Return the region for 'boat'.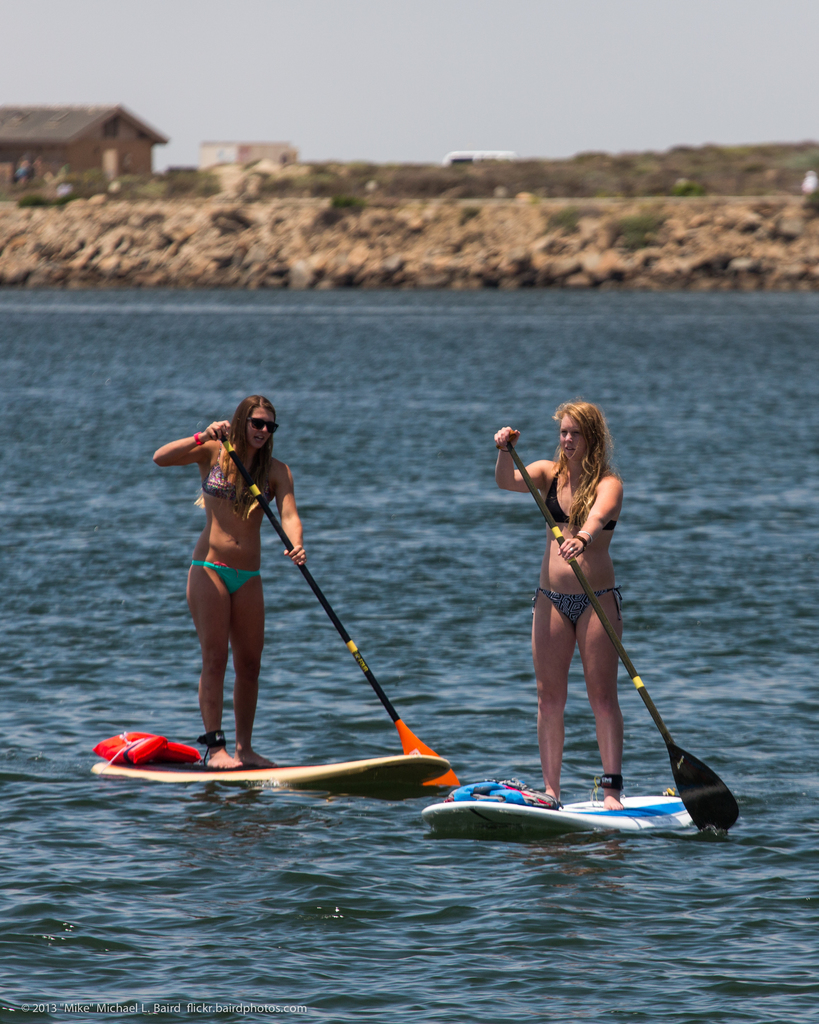
(419, 781, 706, 851).
